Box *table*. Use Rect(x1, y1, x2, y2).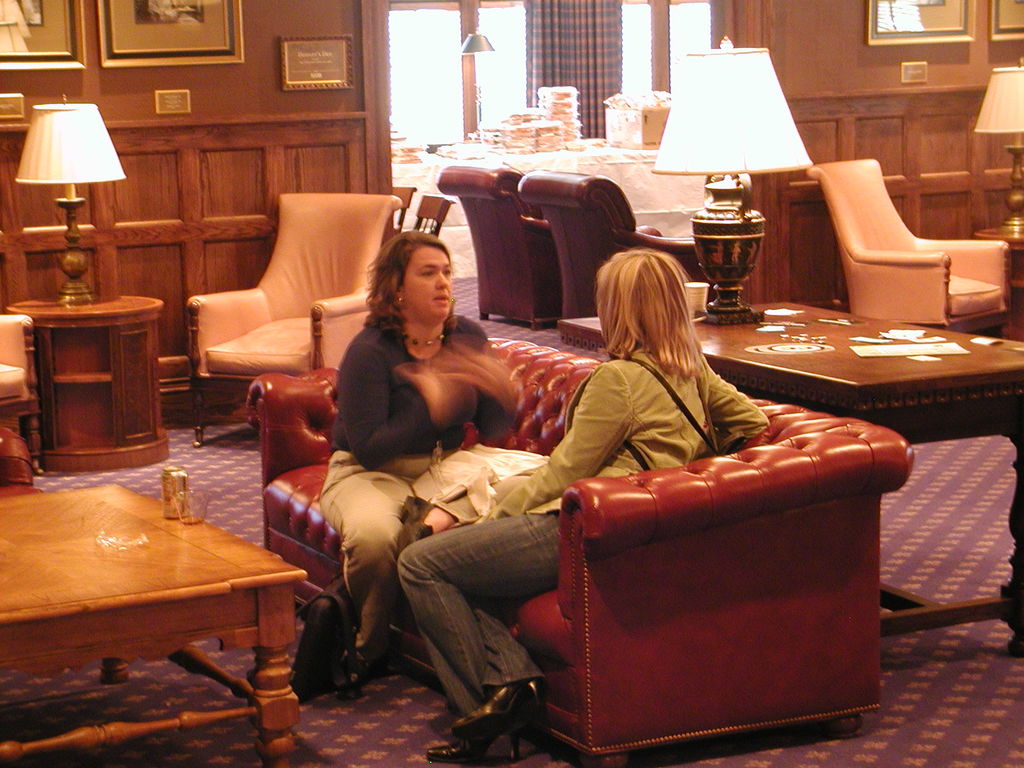
Rect(0, 452, 313, 749).
